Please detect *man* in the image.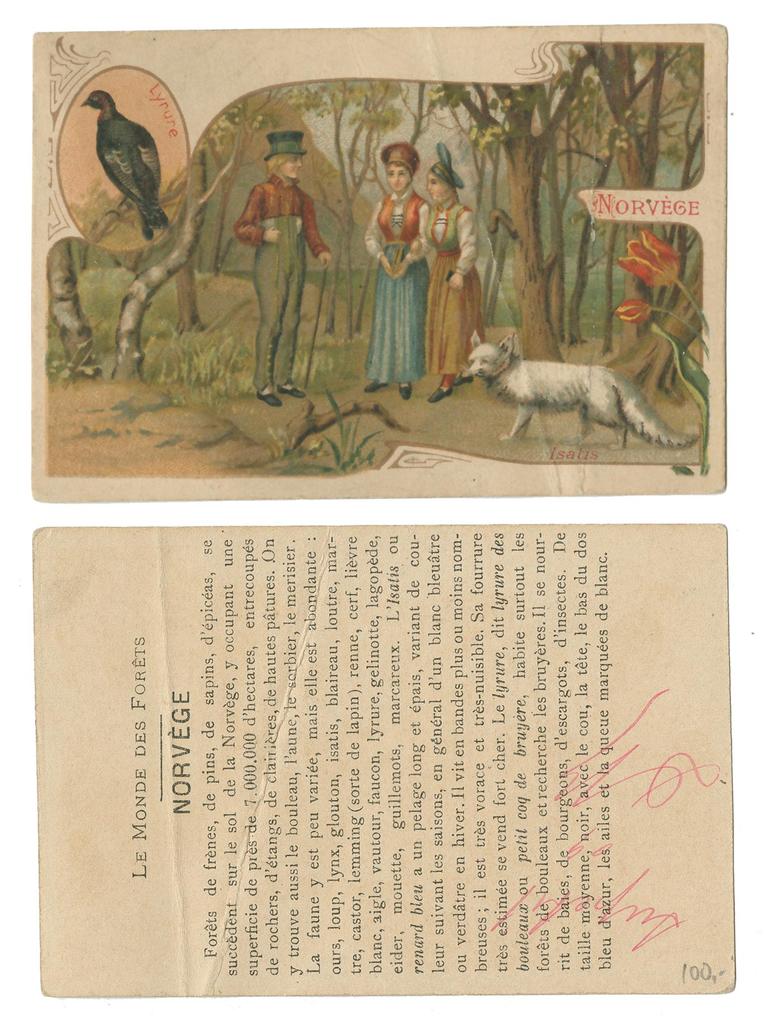
l=236, t=131, r=340, b=412.
